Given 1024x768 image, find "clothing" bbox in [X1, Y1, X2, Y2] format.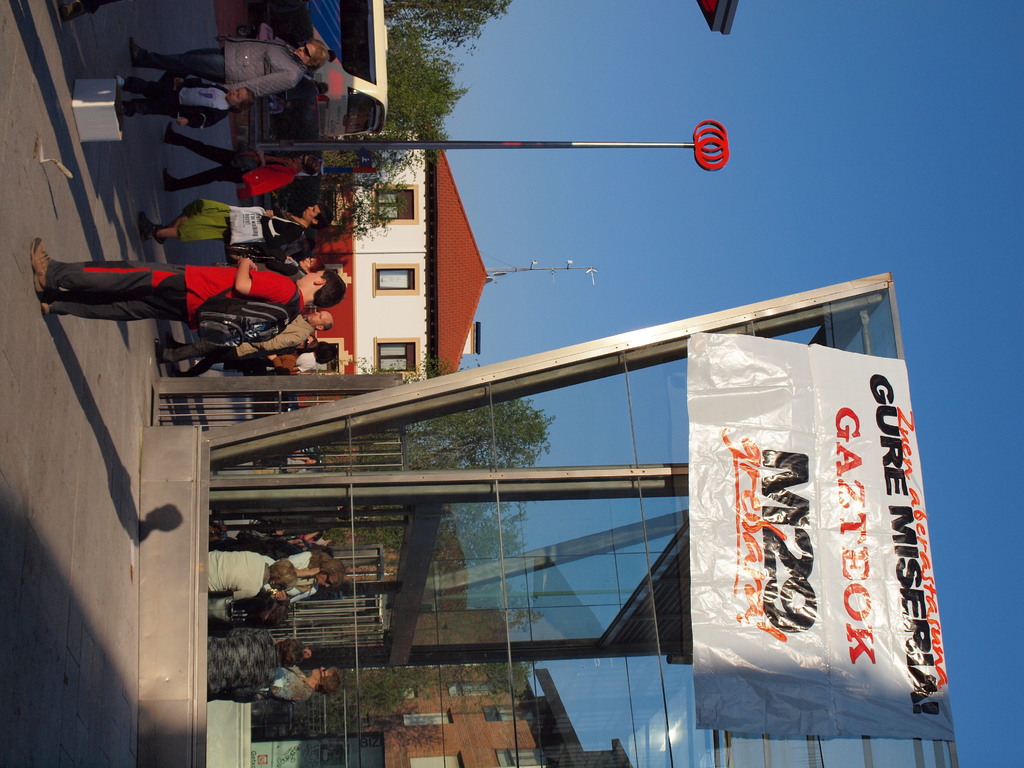
[208, 629, 280, 698].
